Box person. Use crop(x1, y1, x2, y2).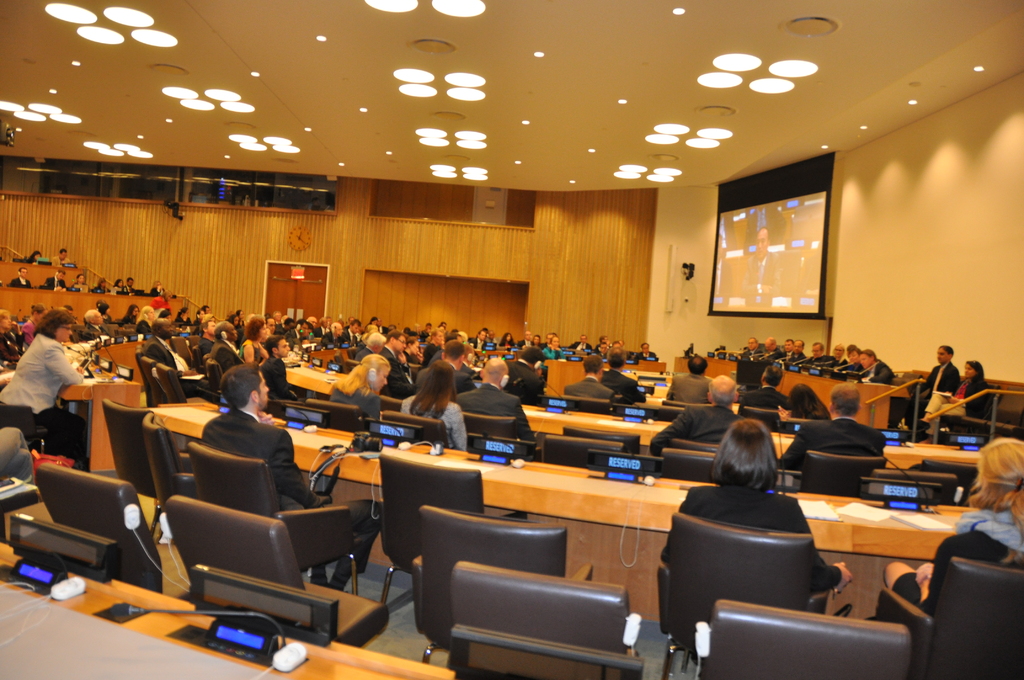
crop(211, 319, 243, 374).
